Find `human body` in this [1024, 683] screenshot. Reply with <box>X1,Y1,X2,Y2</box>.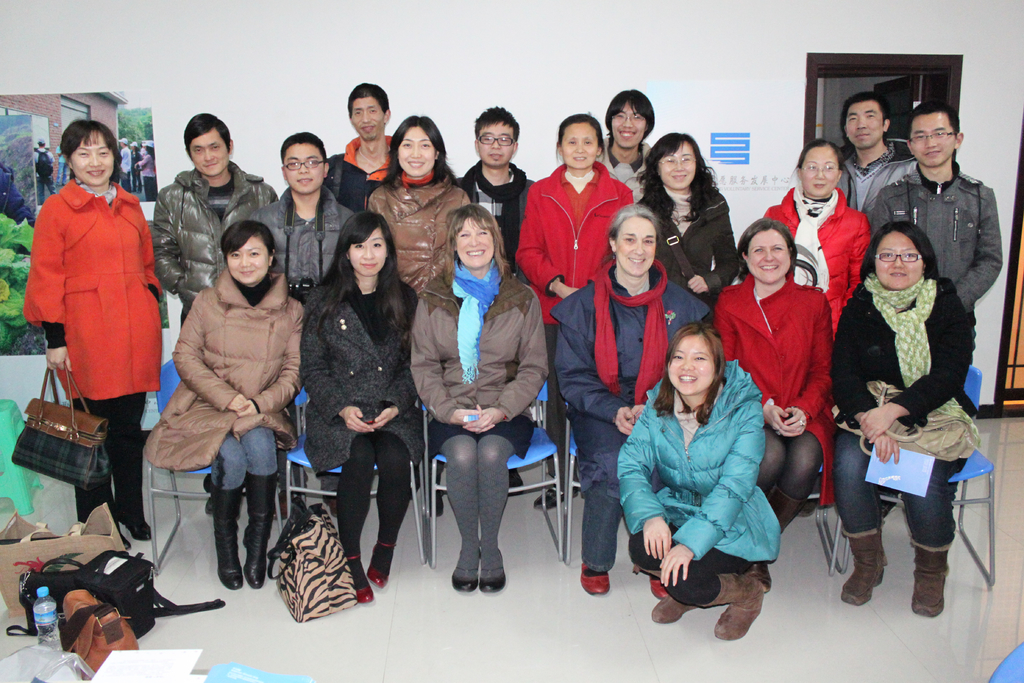
<box>725,276,840,525</box>.
